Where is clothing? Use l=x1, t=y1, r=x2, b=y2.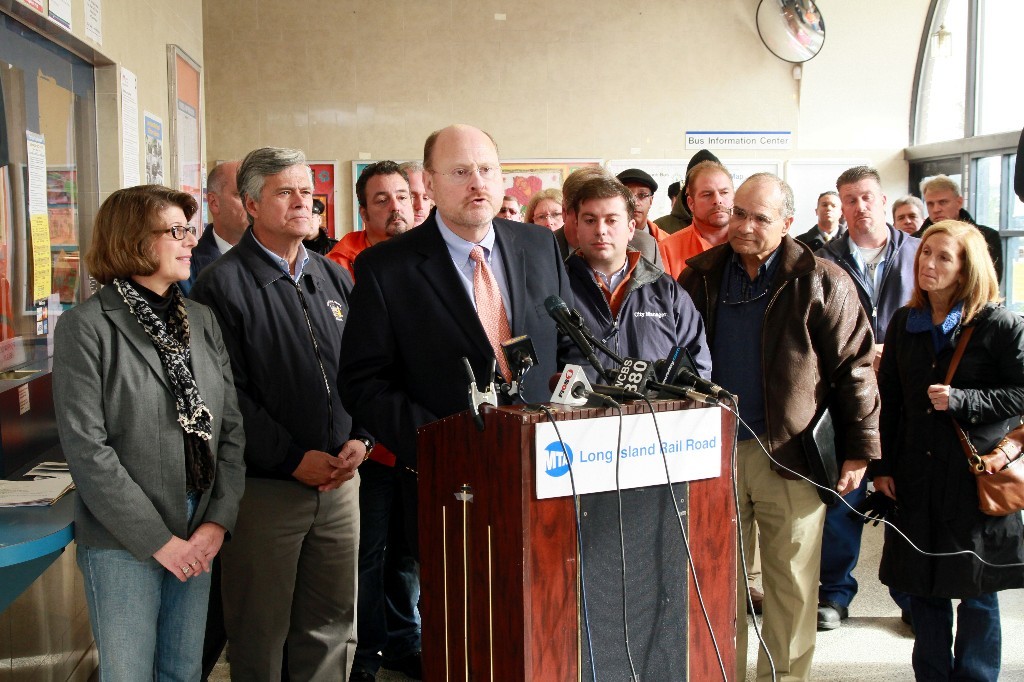
l=192, t=216, r=237, b=281.
